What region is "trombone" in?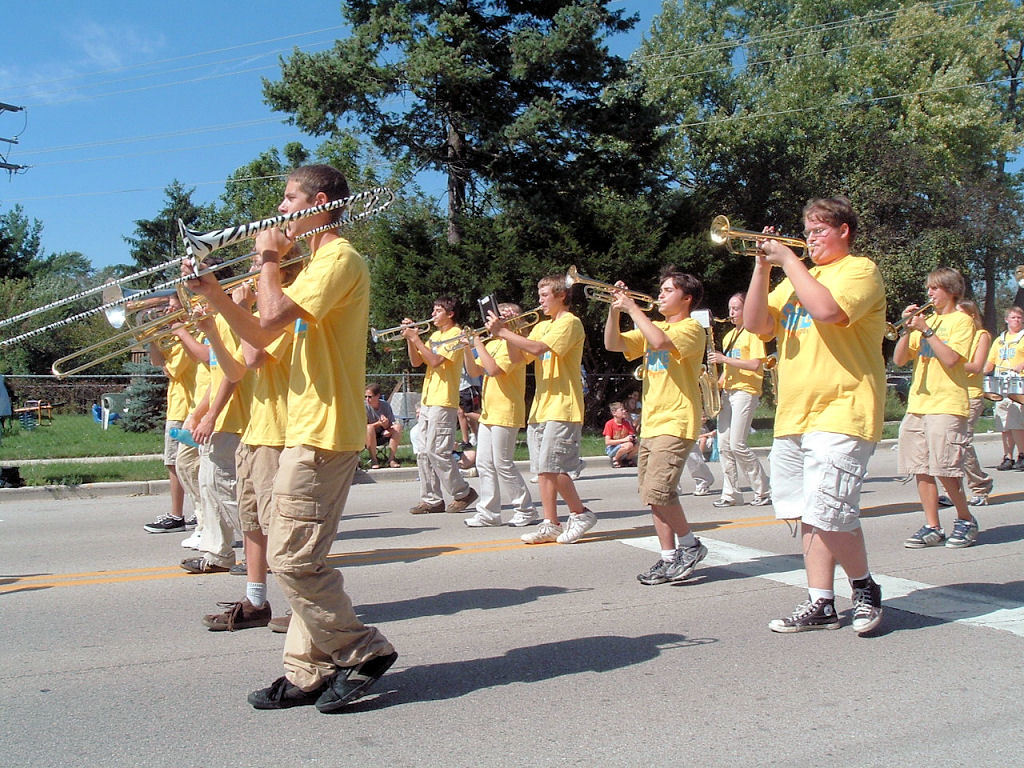
[x1=0, y1=186, x2=396, y2=346].
